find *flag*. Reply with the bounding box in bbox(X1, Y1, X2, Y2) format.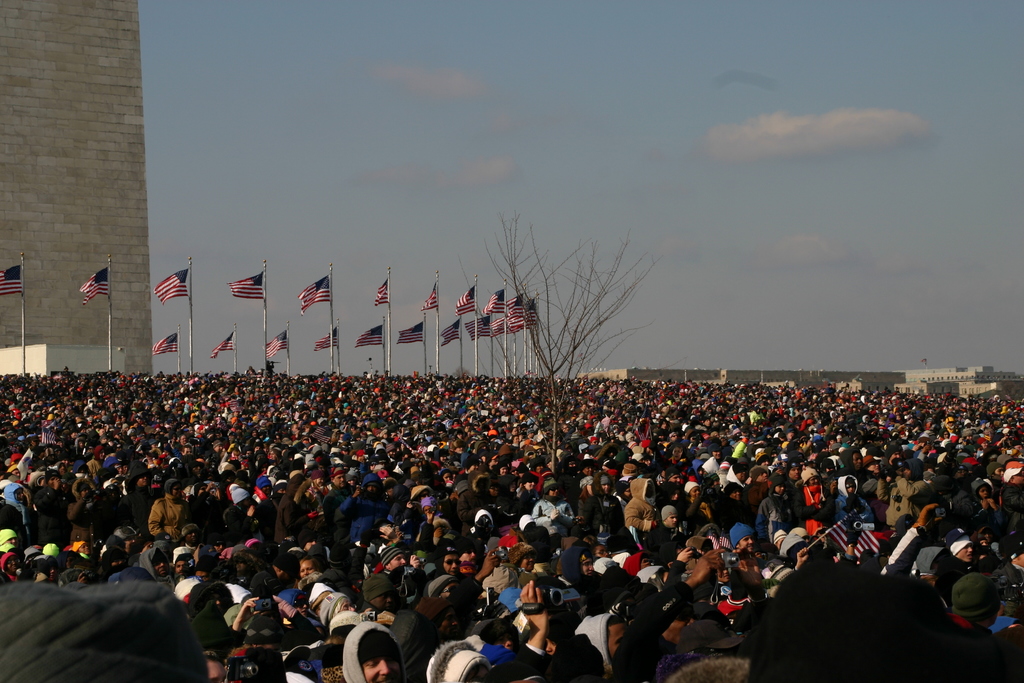
bbox(483, 286, 507, 314).
